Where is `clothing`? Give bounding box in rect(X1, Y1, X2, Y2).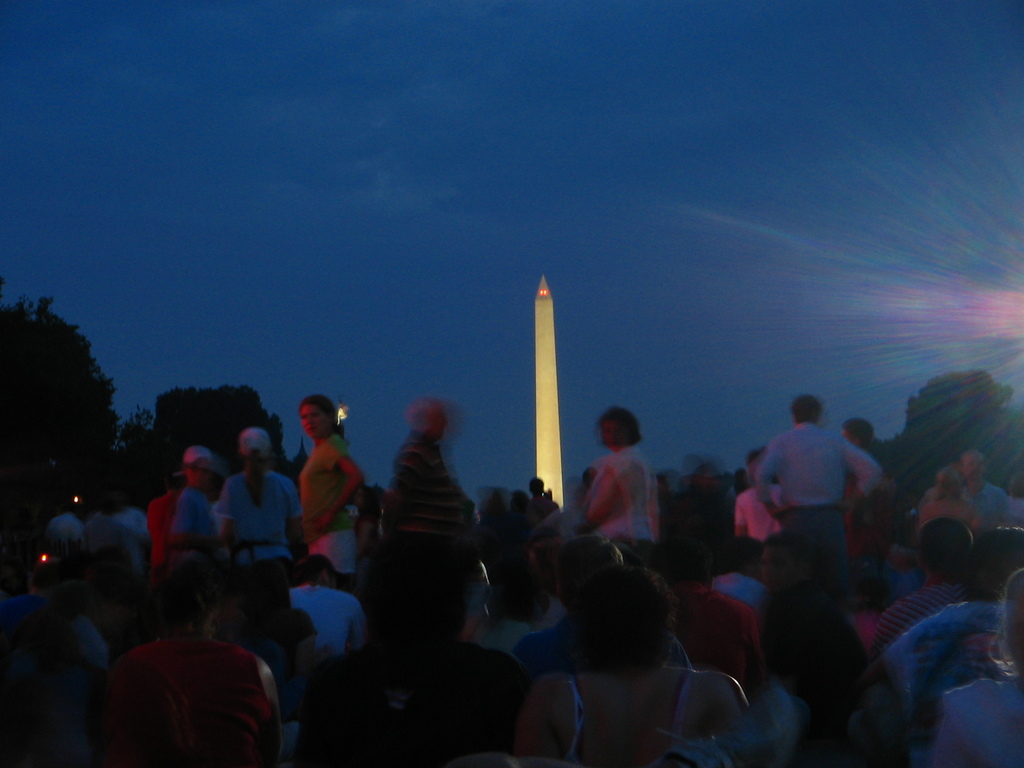
rect(687, 581, 758, 701).
